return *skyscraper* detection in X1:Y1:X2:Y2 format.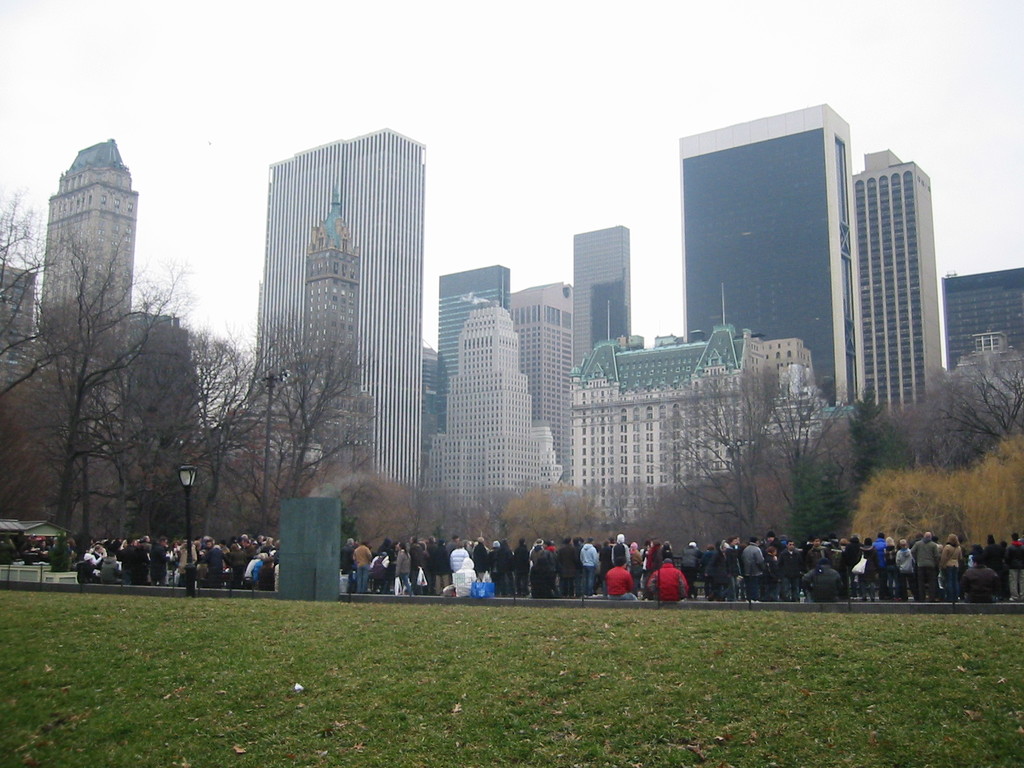
437:264:514:381.
